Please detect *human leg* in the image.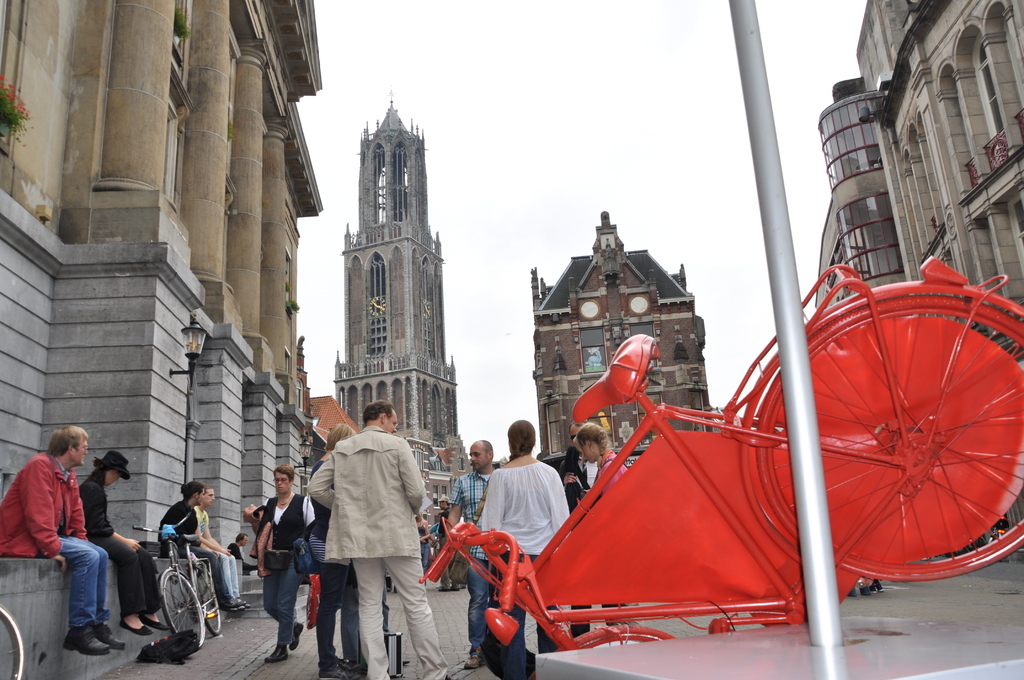
select_region(498, 558, 525, 679).
